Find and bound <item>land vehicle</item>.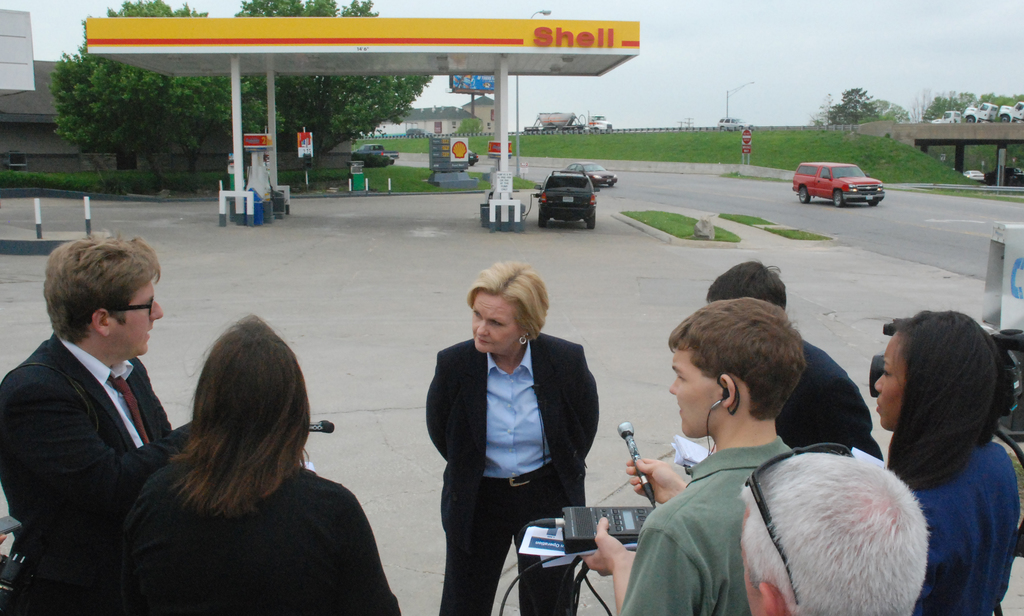
Bound: 934:111:963:127.
